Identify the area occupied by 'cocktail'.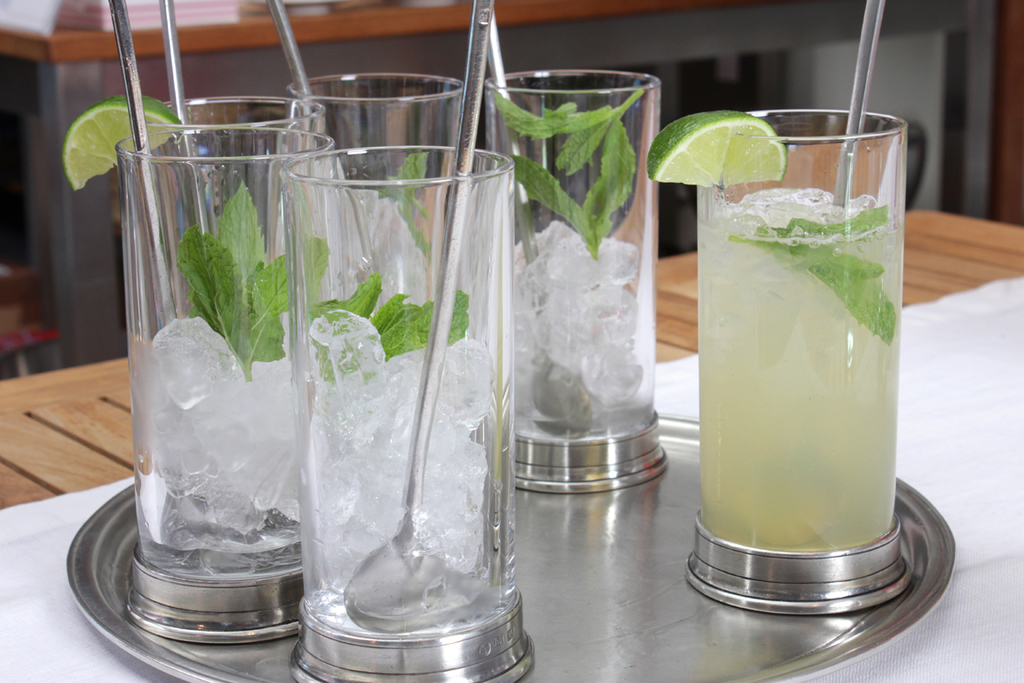
Area: x1=285 y1=66 x2=473 y2=253.
